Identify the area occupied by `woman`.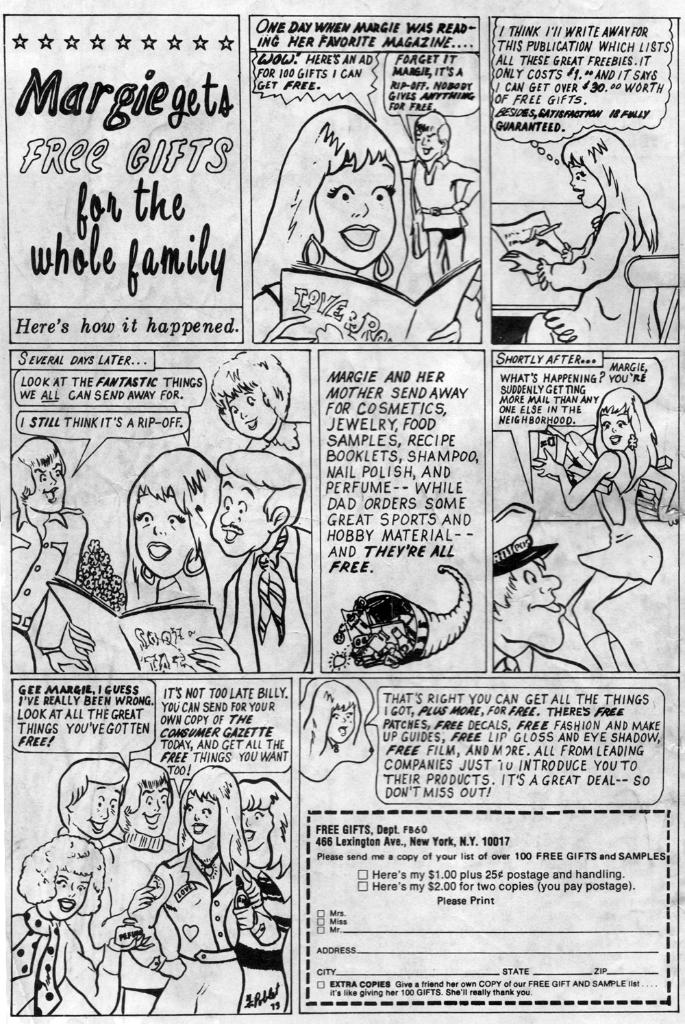
Area: (x1=527, y1=385, x2=678, y2=669).
